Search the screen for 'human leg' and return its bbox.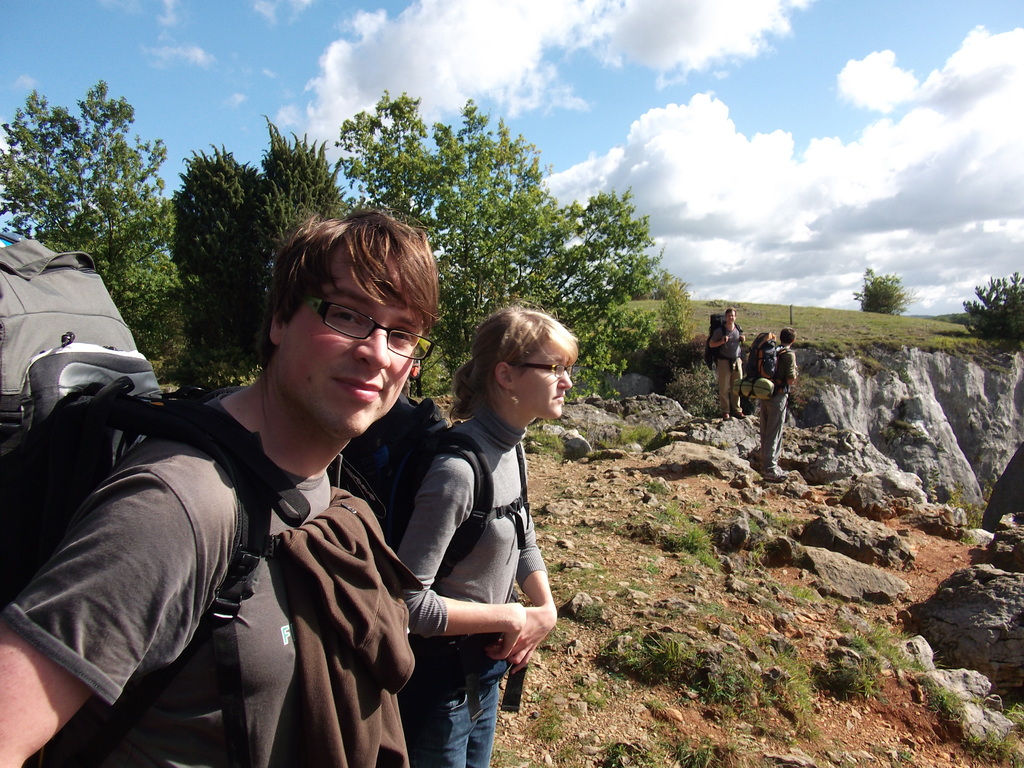
Found: {"left": 463, "top": 656, "right": 500, "bottom": 767}.
